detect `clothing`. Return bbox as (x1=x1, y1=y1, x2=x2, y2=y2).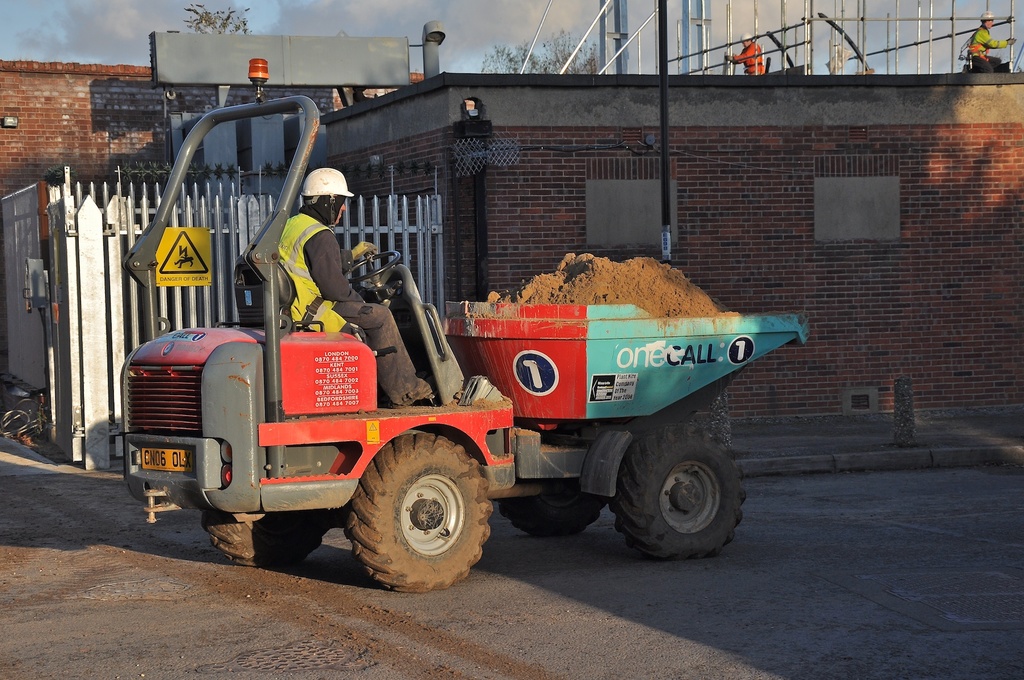
(x1=970, y1=24, x2=1010, y2=62).
